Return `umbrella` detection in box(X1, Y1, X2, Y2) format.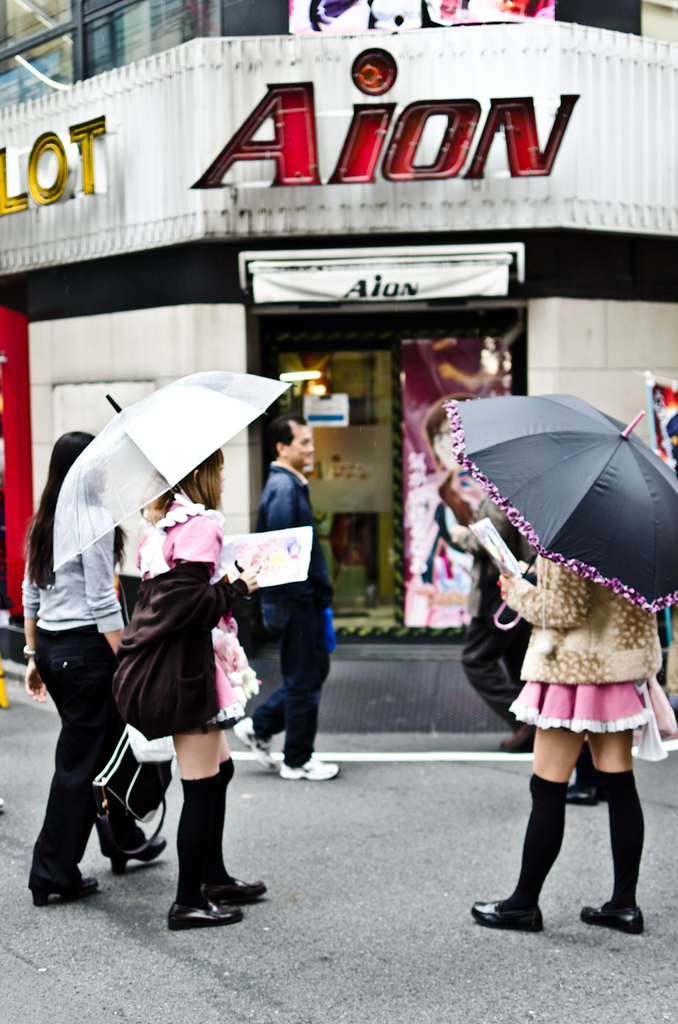
box(441, 391, 677, 625).
